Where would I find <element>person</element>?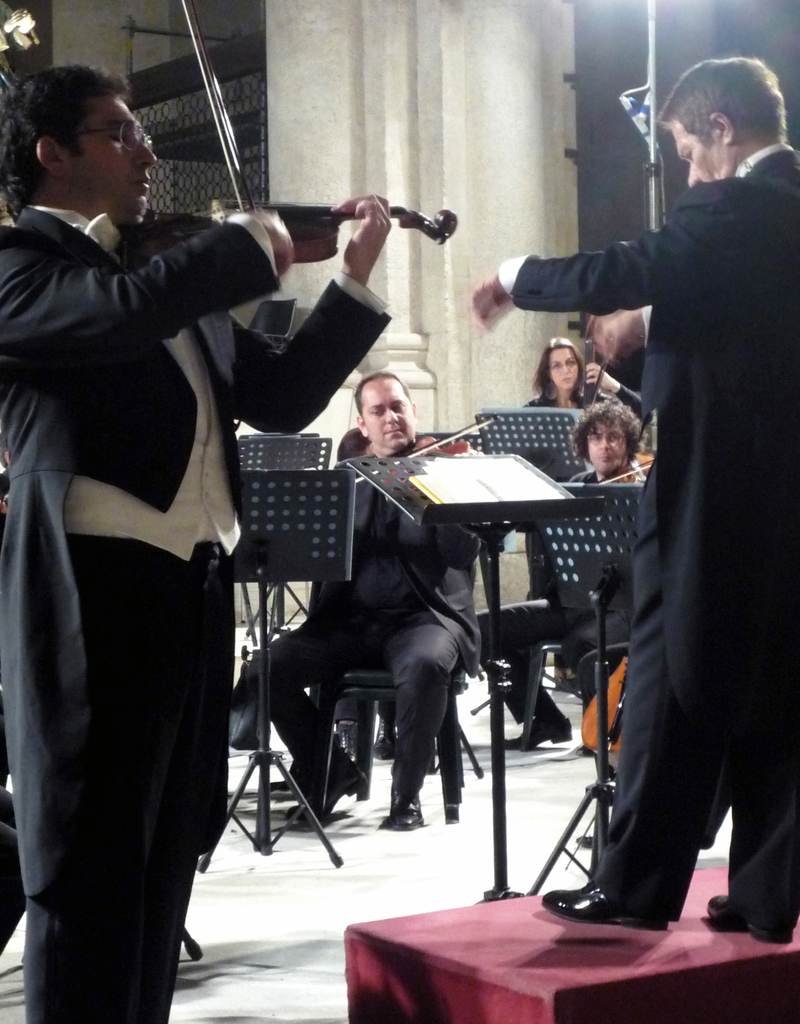
At box(571, 135, 771, 925).
